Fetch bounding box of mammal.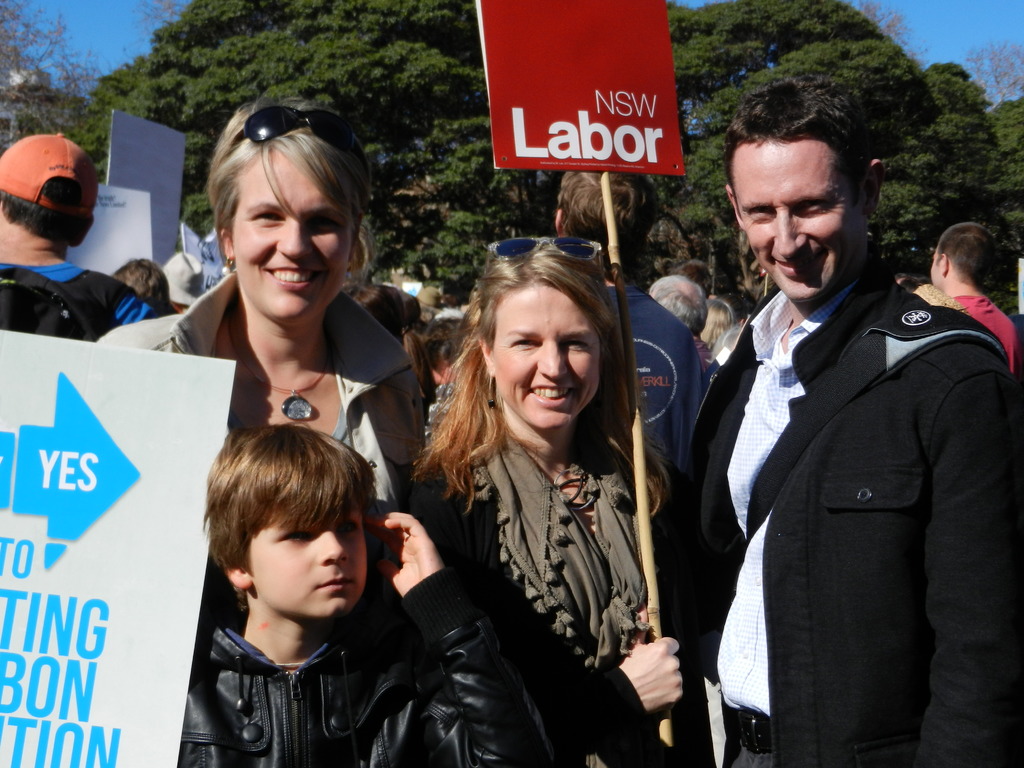
Bbox: bbox=[148, 350, 451, 767].
